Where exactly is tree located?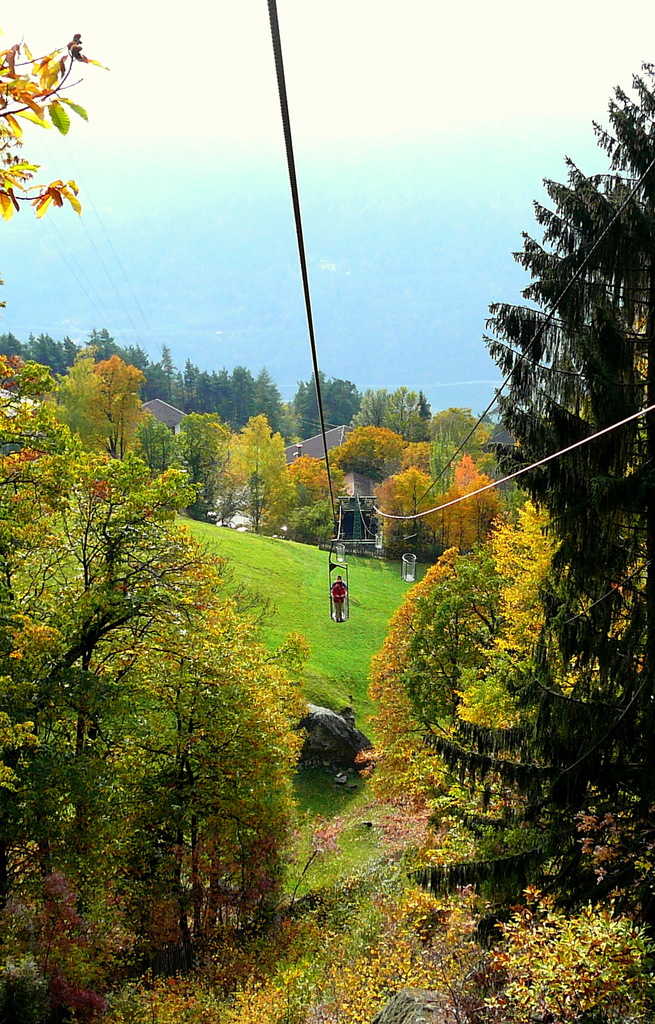
Its bounding box is box(401, 465, 428, 554).
